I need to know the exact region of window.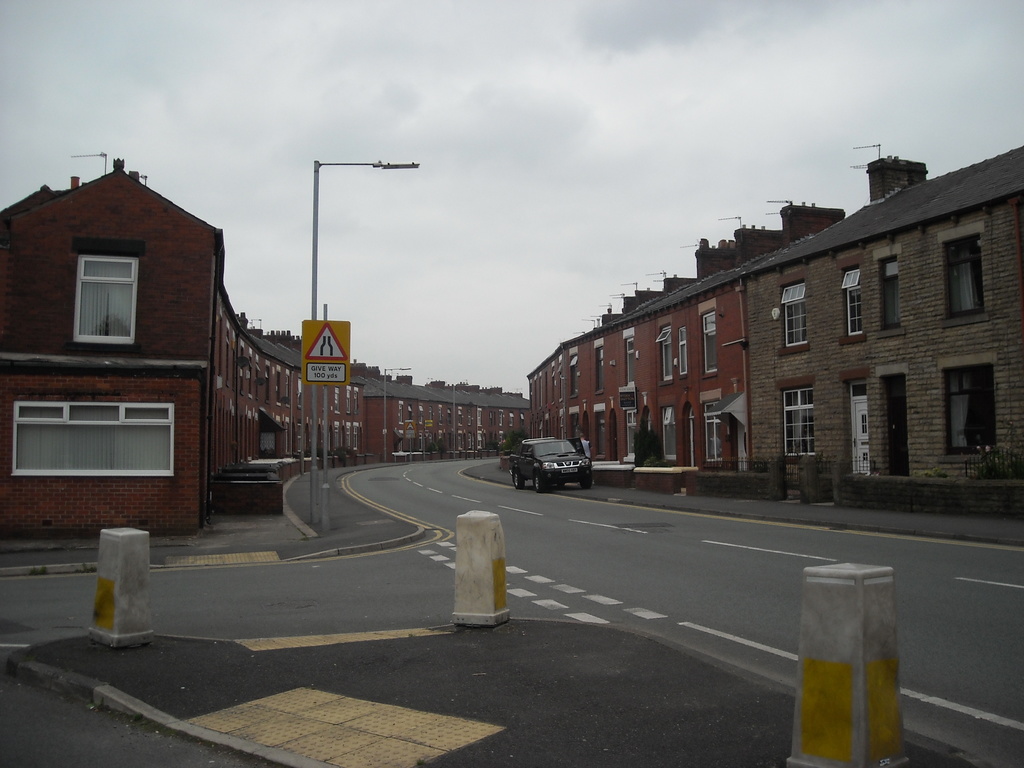
Region: <box>936,344,1004,456</box>.
